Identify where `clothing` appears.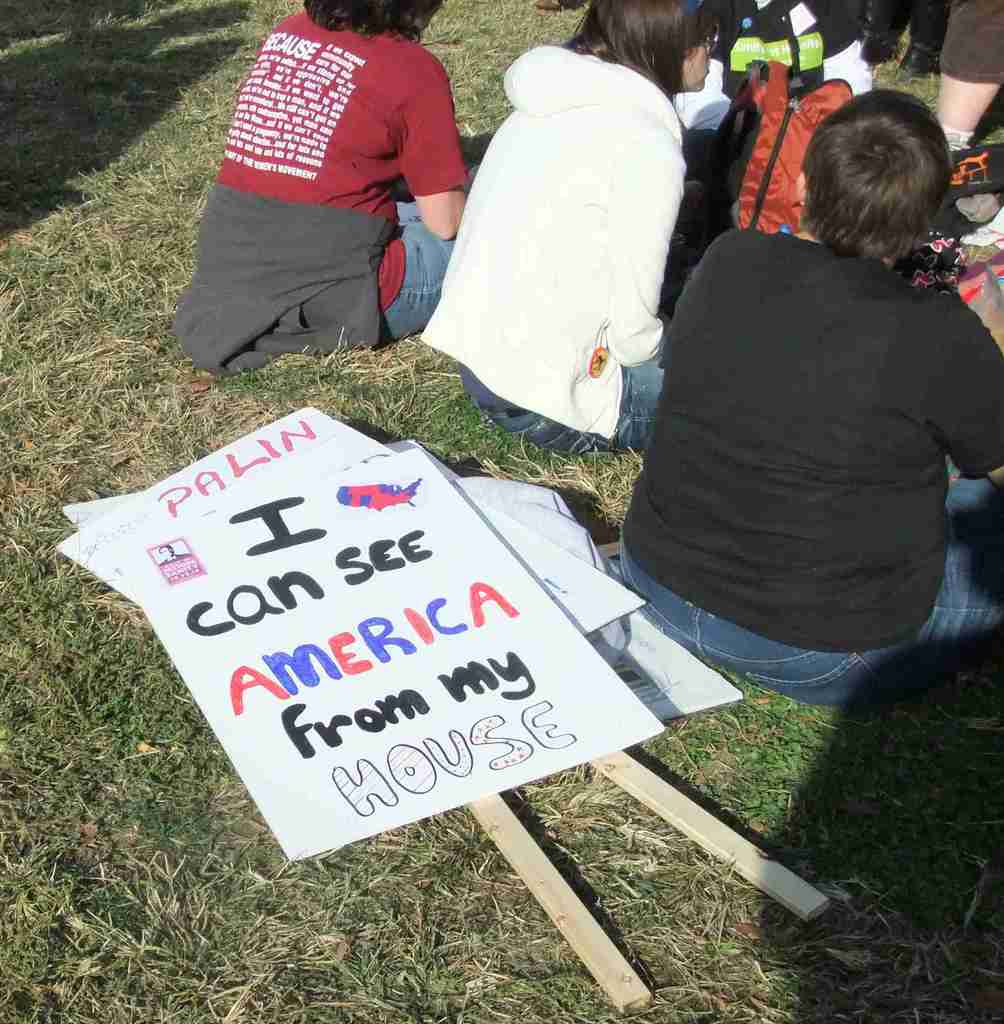
Appears at (x1=944, y1=0, x2=1003, y2=92).
